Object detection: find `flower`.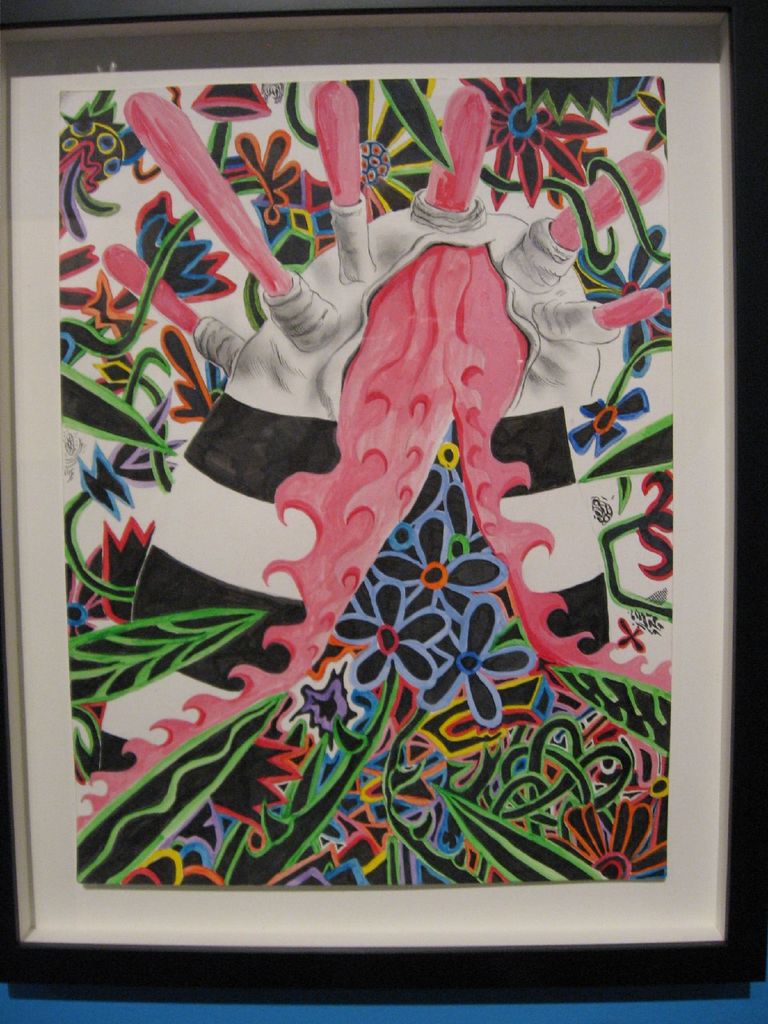
select_region(403, 422, 477, 543).
